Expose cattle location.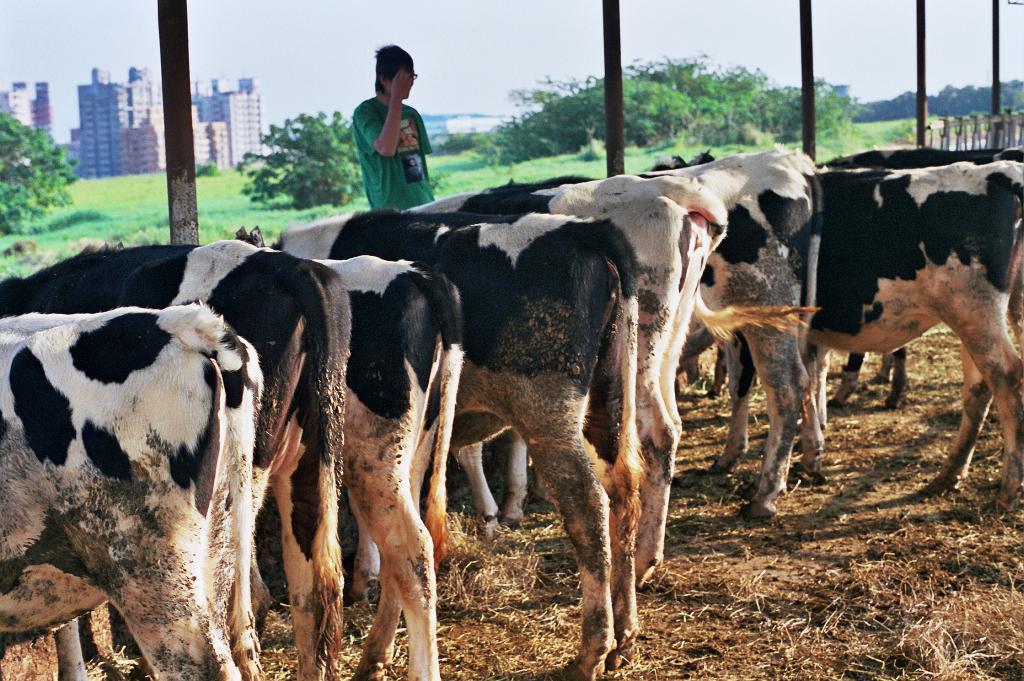
Exposed at 805, 161, 1023, 513.
